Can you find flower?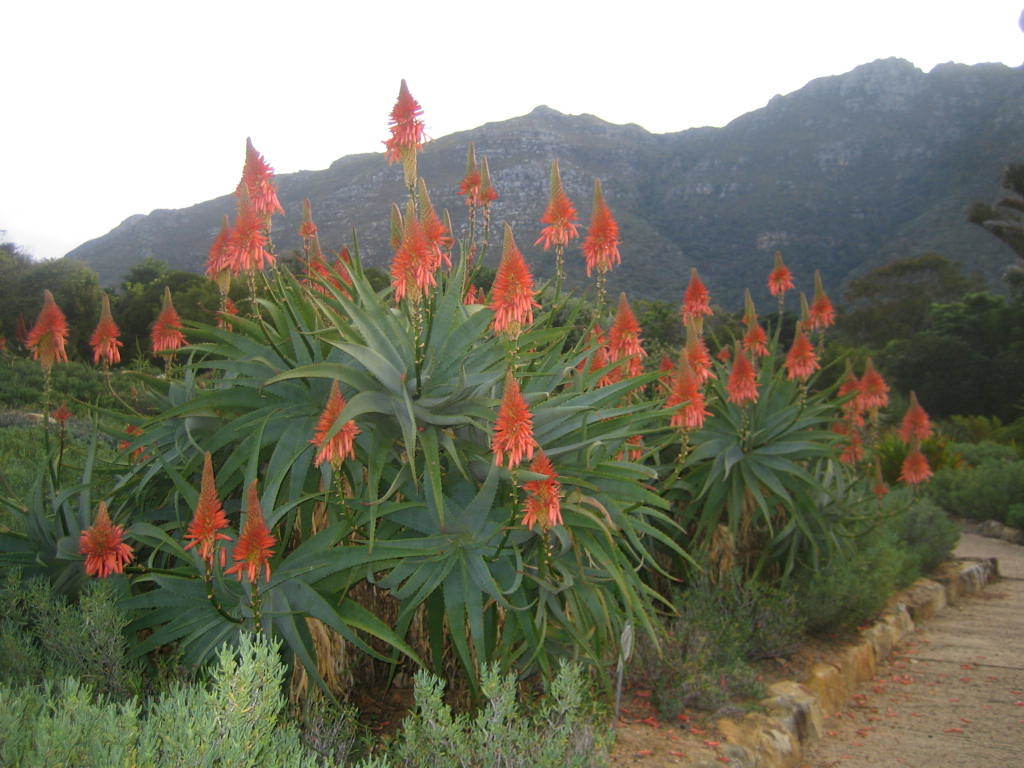
Yes, bounding box: [left=900, top=402, right=931, bottom=442].
